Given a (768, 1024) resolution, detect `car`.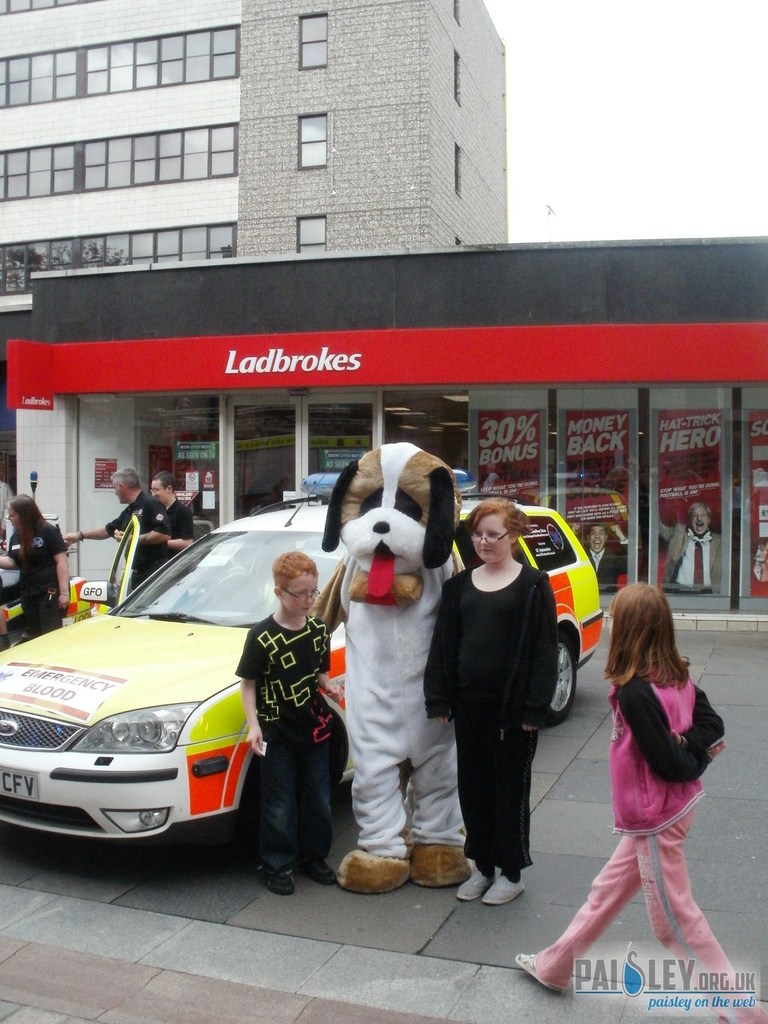
[left=0, top=497, right=600, bottom=855].
